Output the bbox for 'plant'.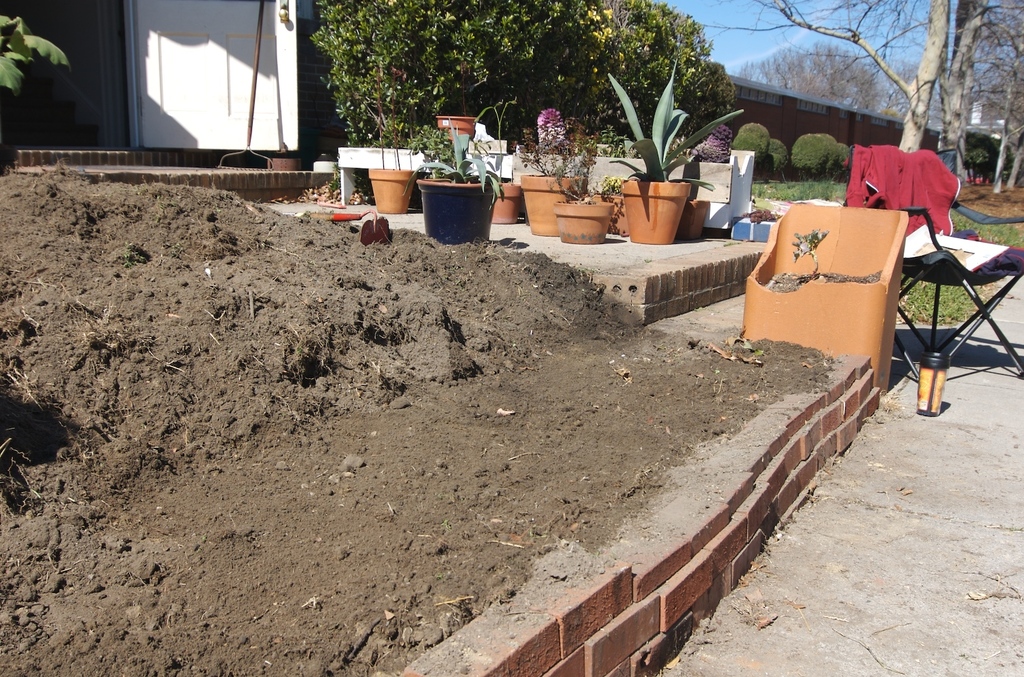
(left=785, top=134, right=830, bottom=184).
